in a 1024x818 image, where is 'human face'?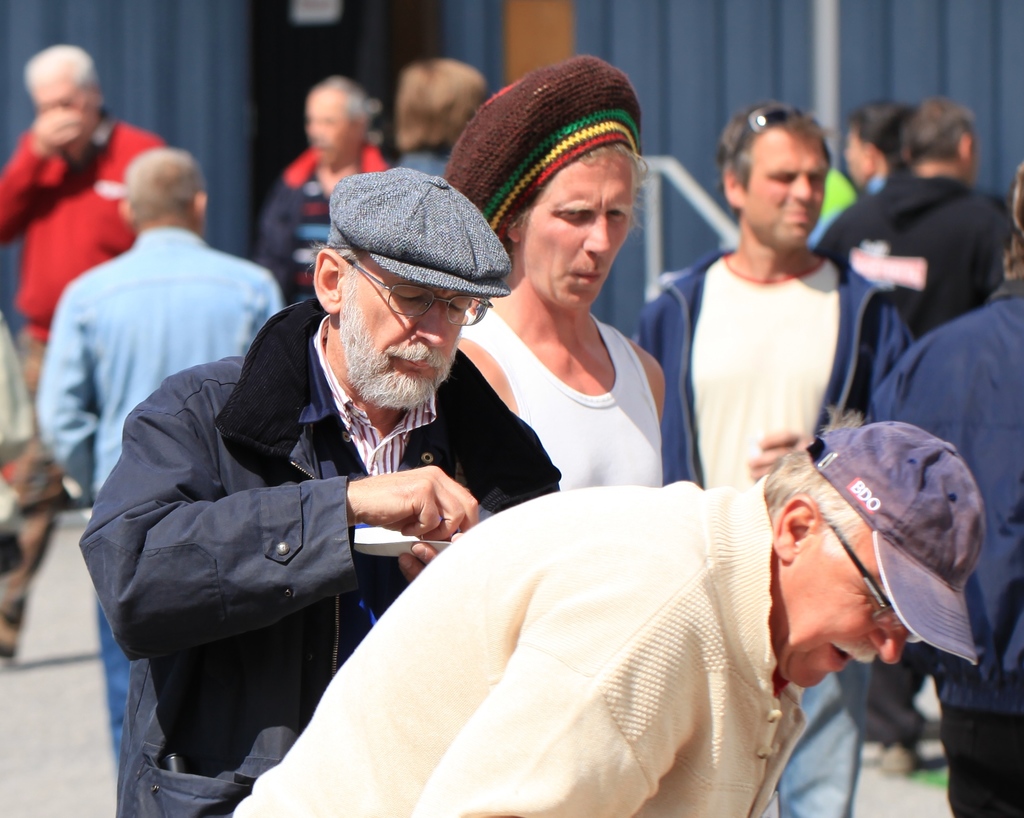
box=[744, 124, 832, 253].
